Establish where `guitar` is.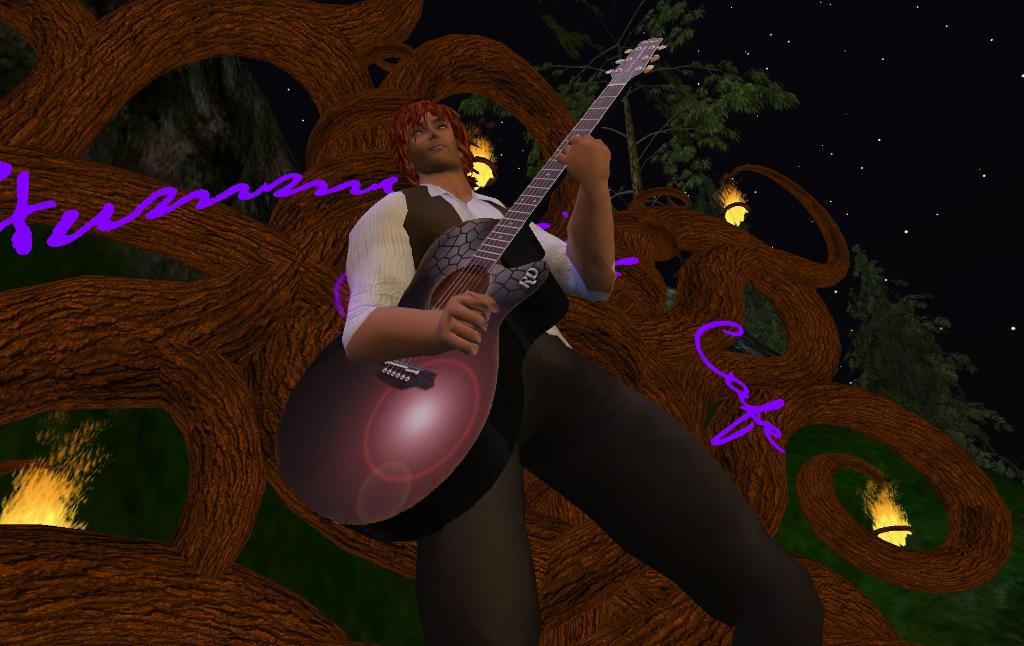
Established at <region>266, 34, 666, 537</region>.
